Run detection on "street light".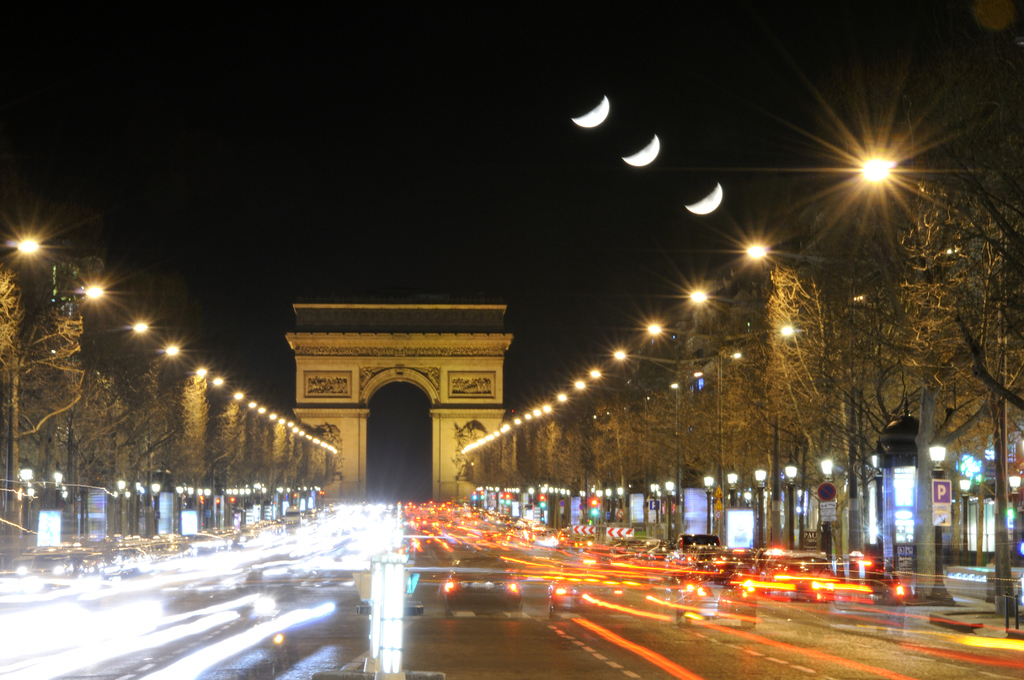
Result: {"x1": 925, "y1": 433, "x2": 961, "y2": 607}.
